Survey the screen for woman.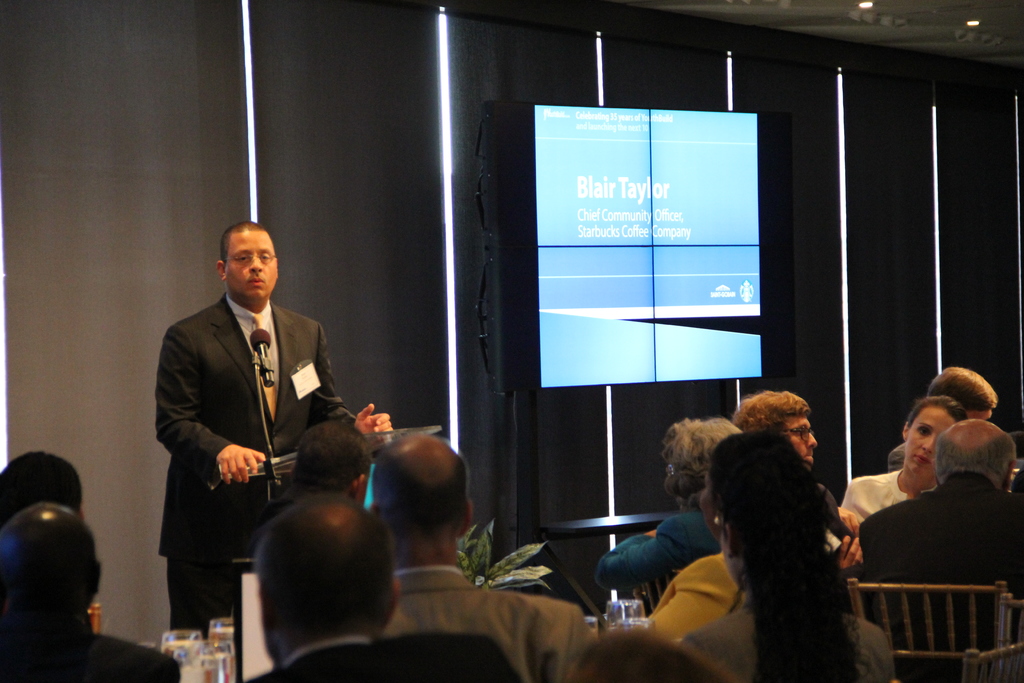
Survey found: (left=678, top=442, right=897, bottom=682).
